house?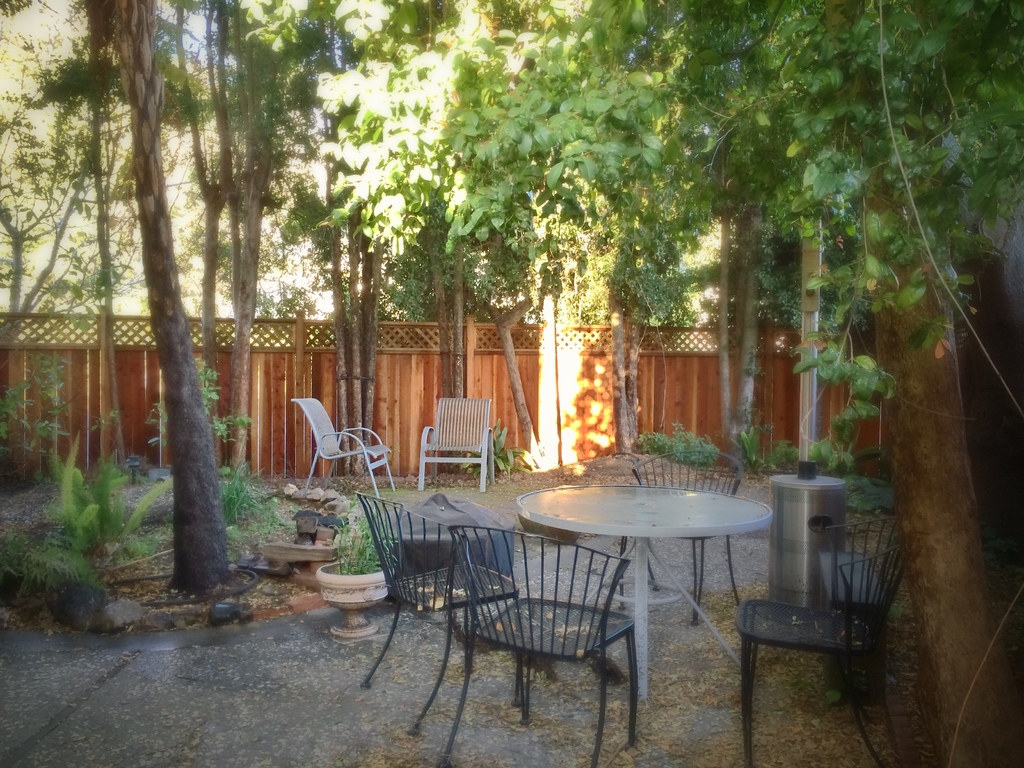
[0,126,1023,767]
